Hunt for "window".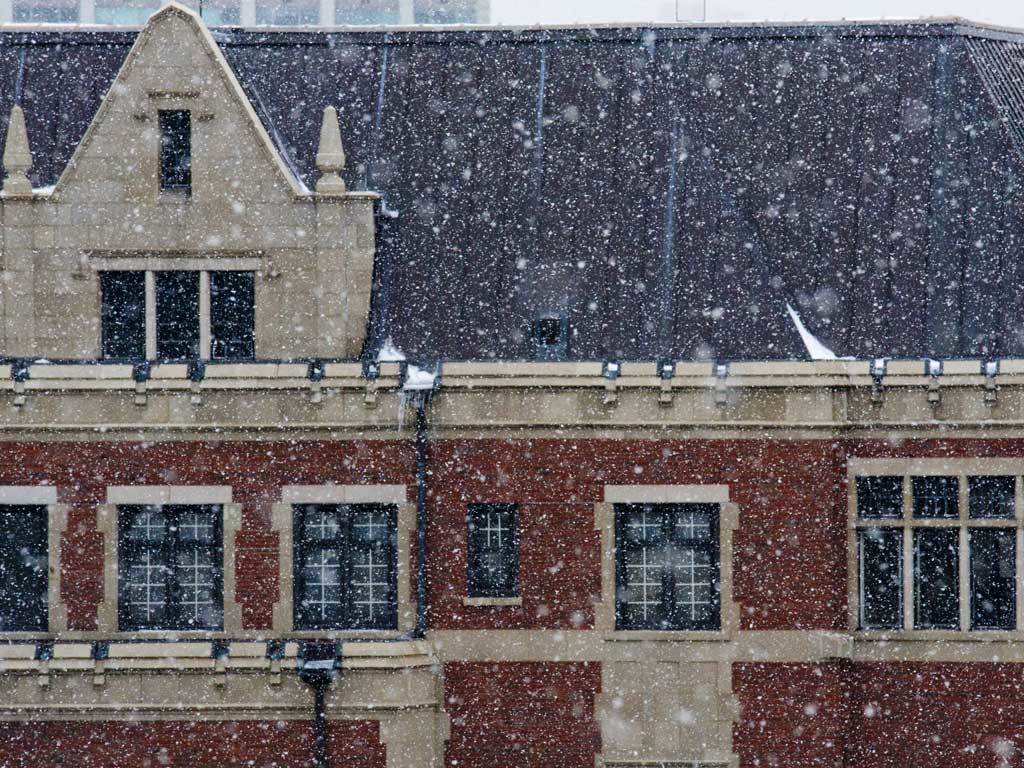
Hunted down at [97, 480, 239, 643].
